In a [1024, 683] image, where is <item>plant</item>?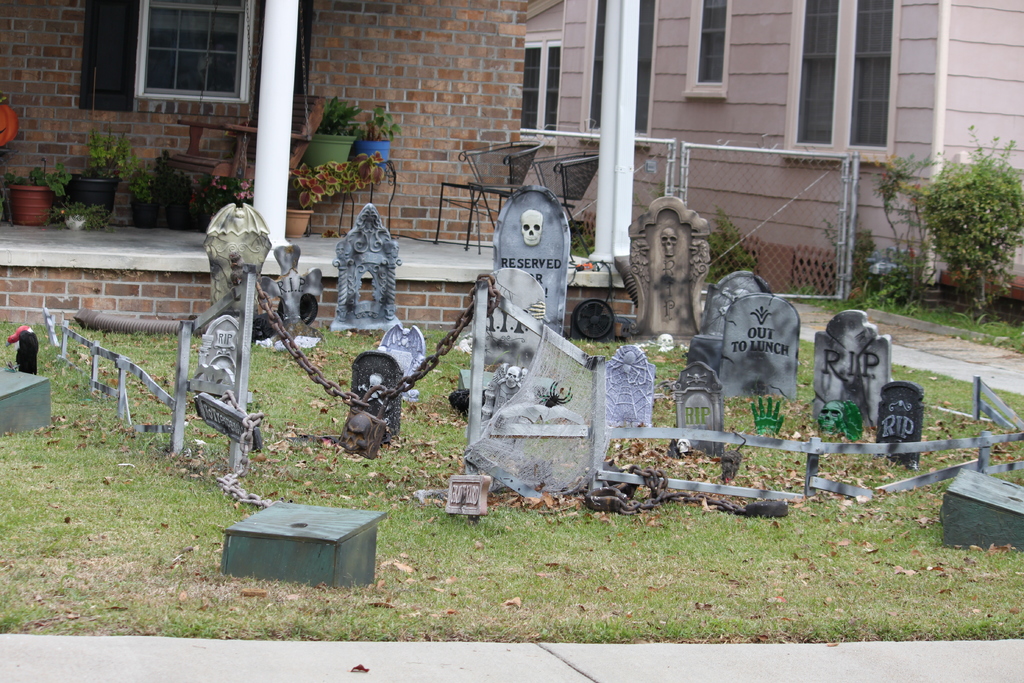
select_region(1, 322, 1023, 646).
